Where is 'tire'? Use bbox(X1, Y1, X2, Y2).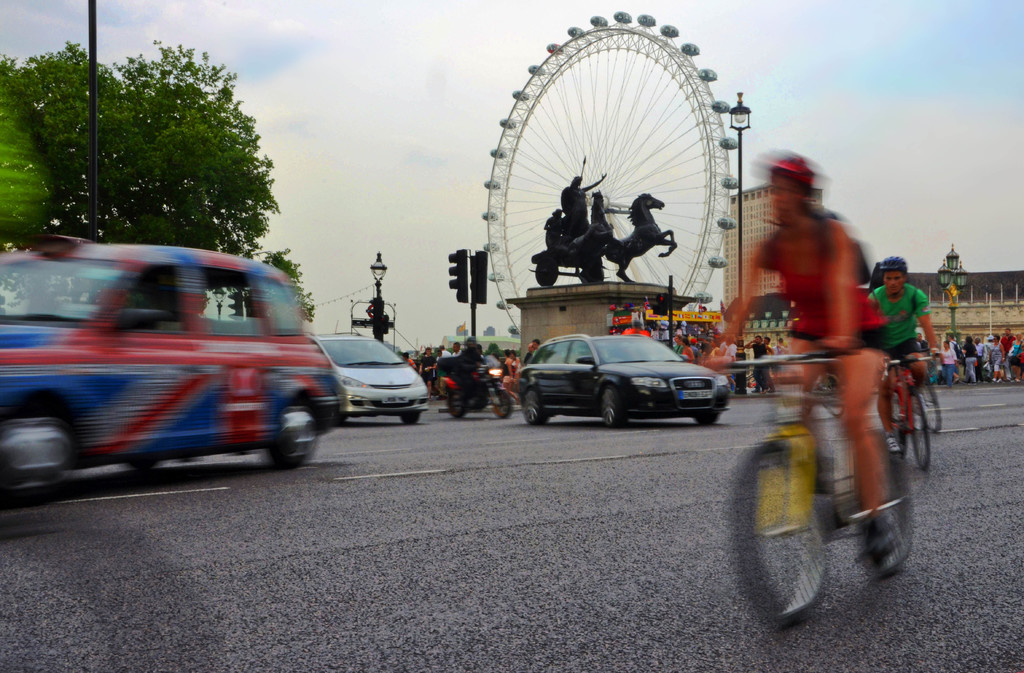
bbox(902, 400, 934, 475).
